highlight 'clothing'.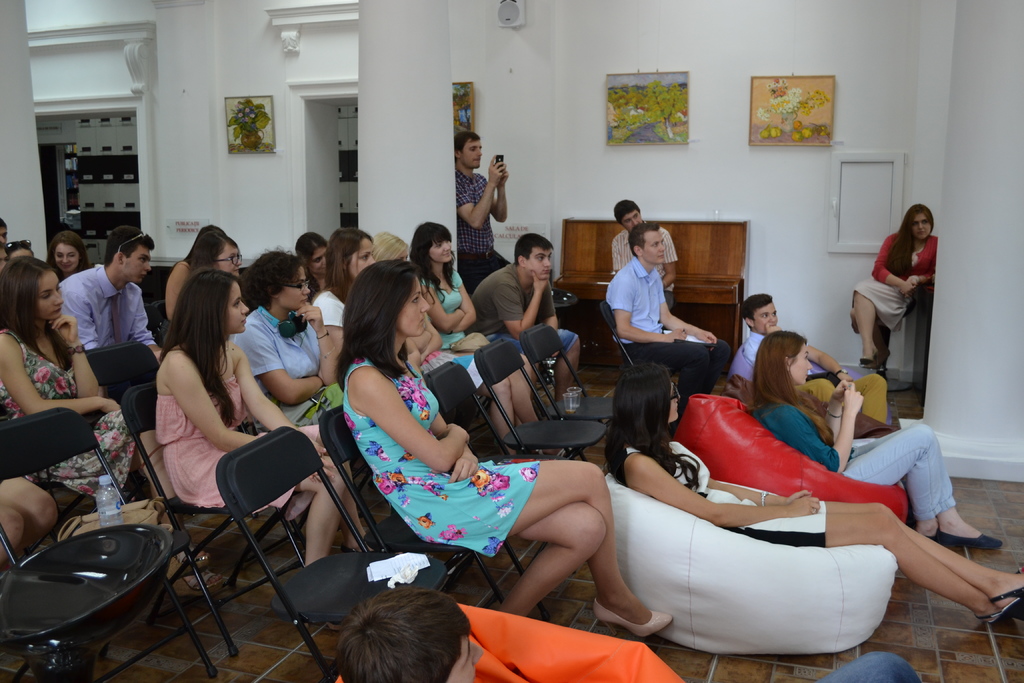
Highlighted region: [609, 229, 680, 320].
